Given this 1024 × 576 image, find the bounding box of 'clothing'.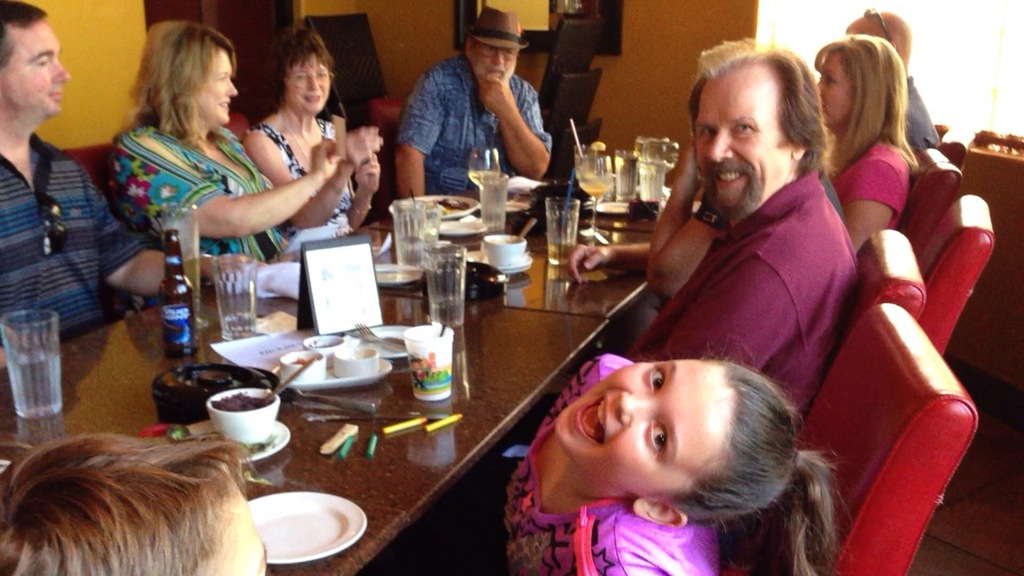
bbox=(398, 44, 561, 208).
